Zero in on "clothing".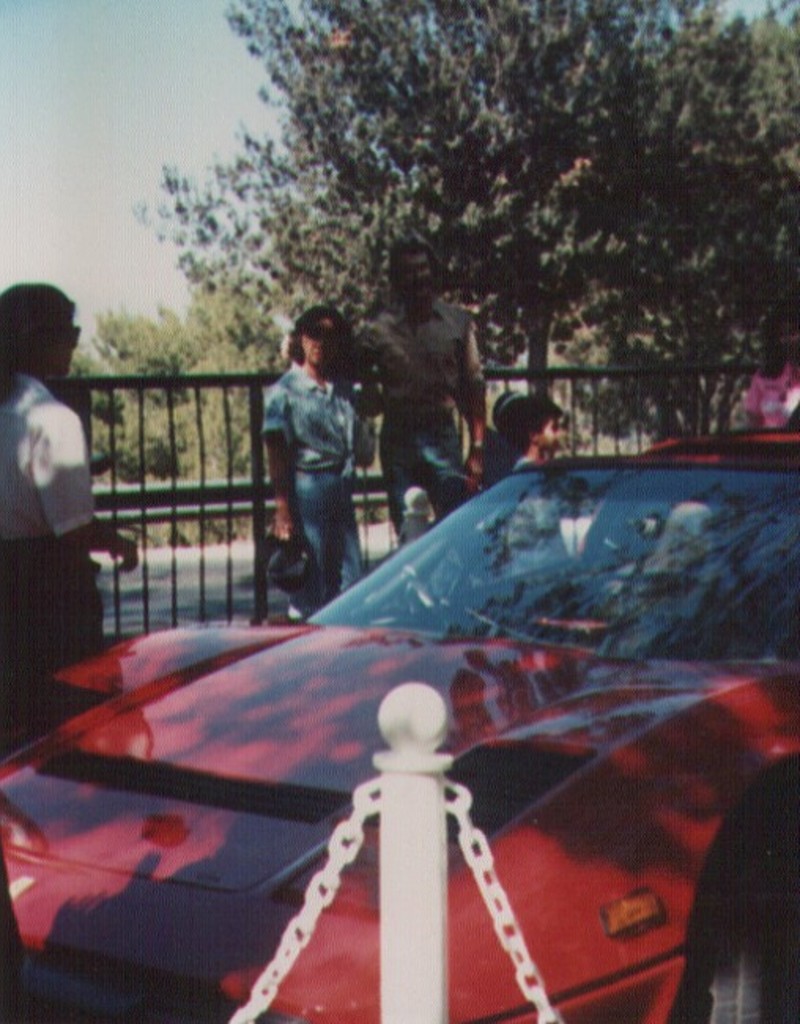
Zeroed in: Rect(494, 451, 535, 477).
